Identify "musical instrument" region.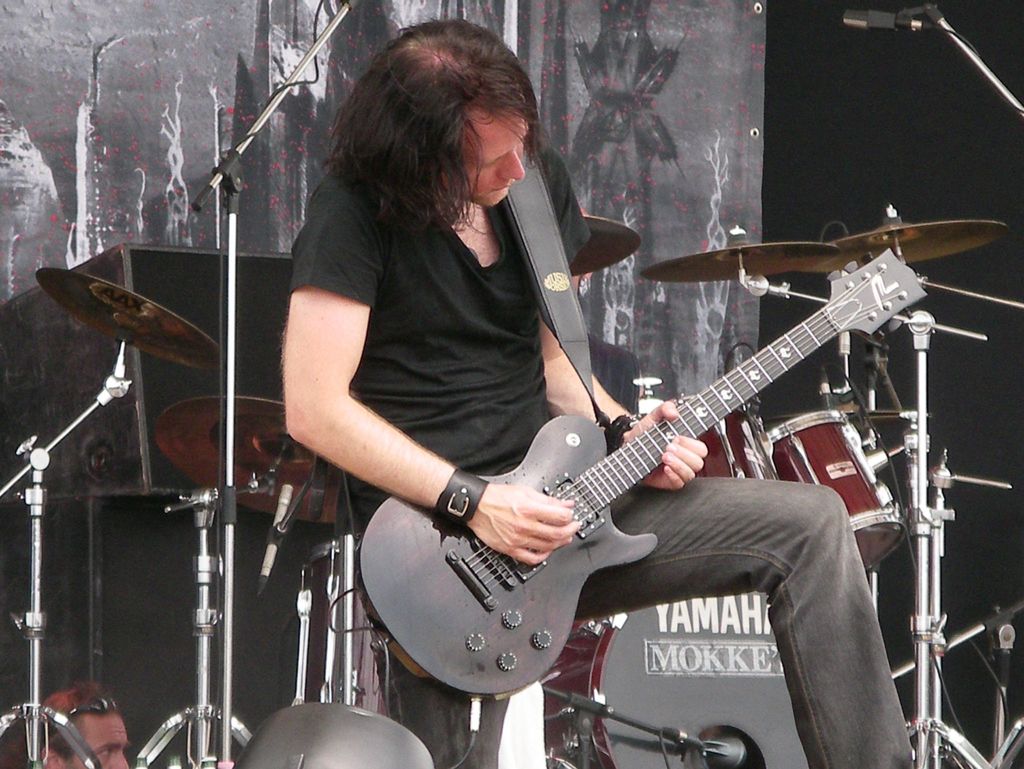
Region: {"left": 38, "top": 261, "right": 225, "bottom": 370}.
